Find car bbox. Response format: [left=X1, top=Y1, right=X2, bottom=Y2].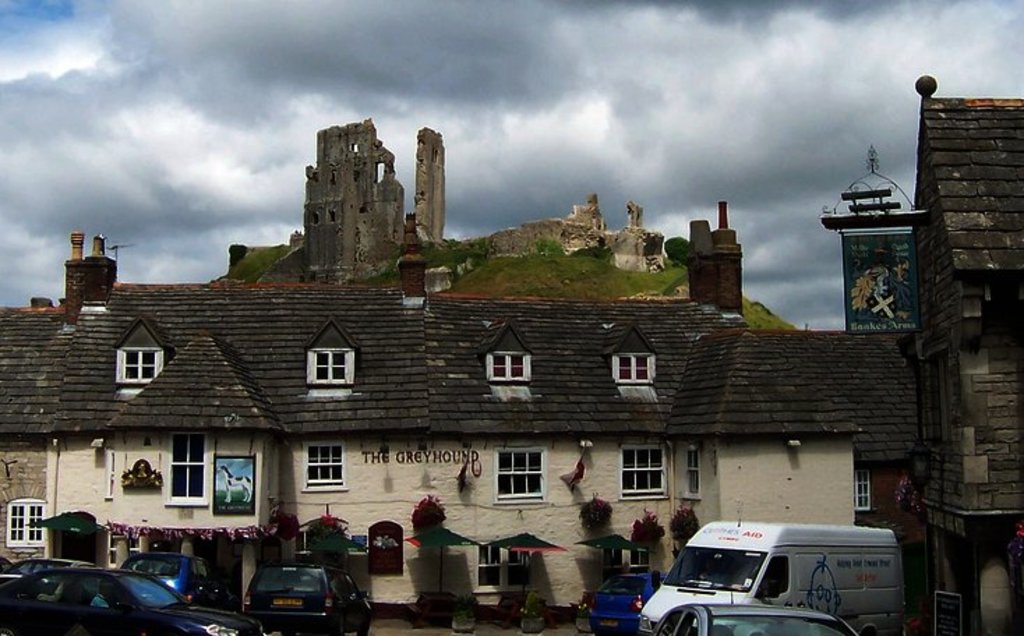
[left=240, top=559, right=374, bottom=635].
